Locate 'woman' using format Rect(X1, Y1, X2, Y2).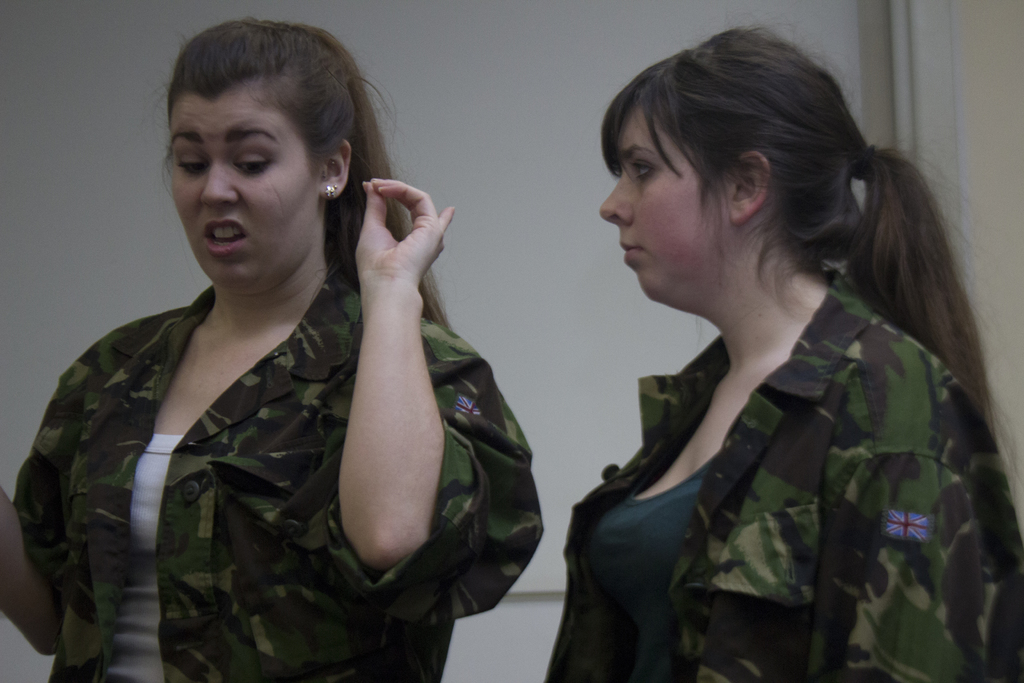
Rect(0, 21, 547, 682).
